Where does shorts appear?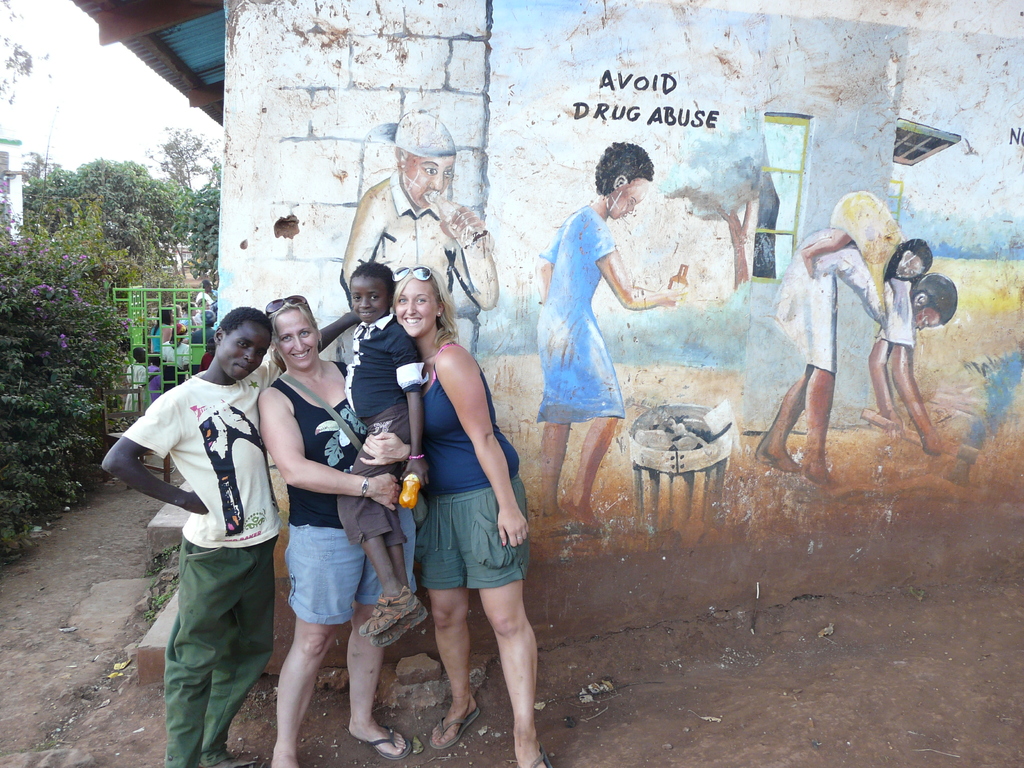
Appears at rect(405, 494, 508, 590).
